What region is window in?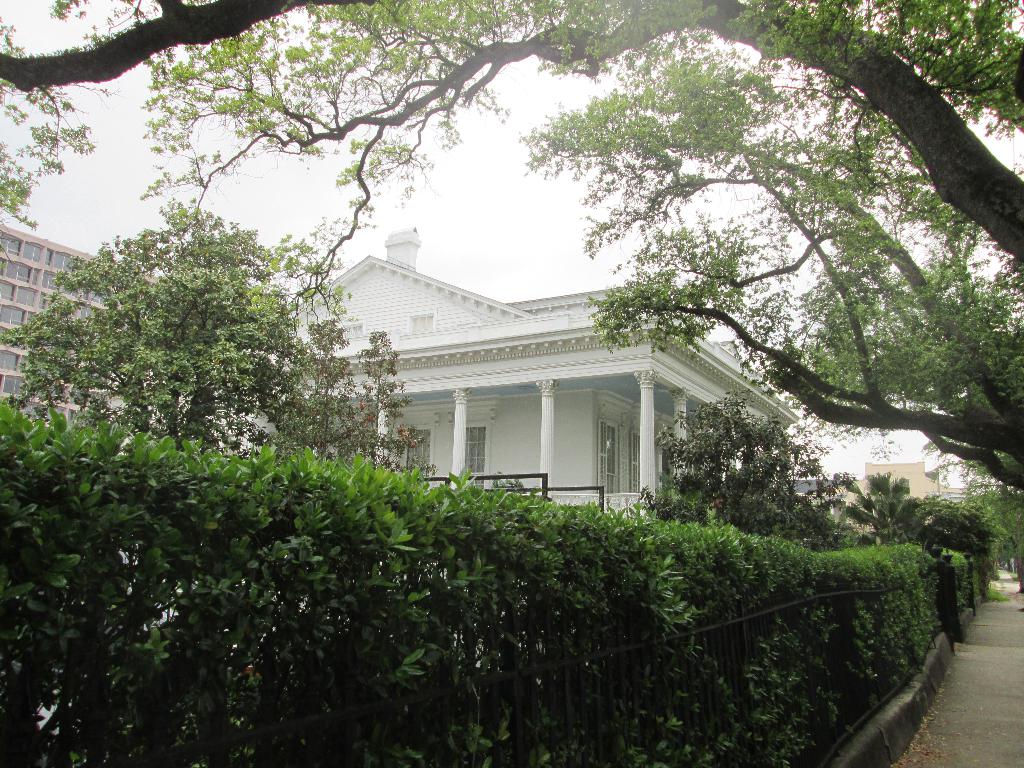
[x1=627, y1=428, x2=646, y2=495].
